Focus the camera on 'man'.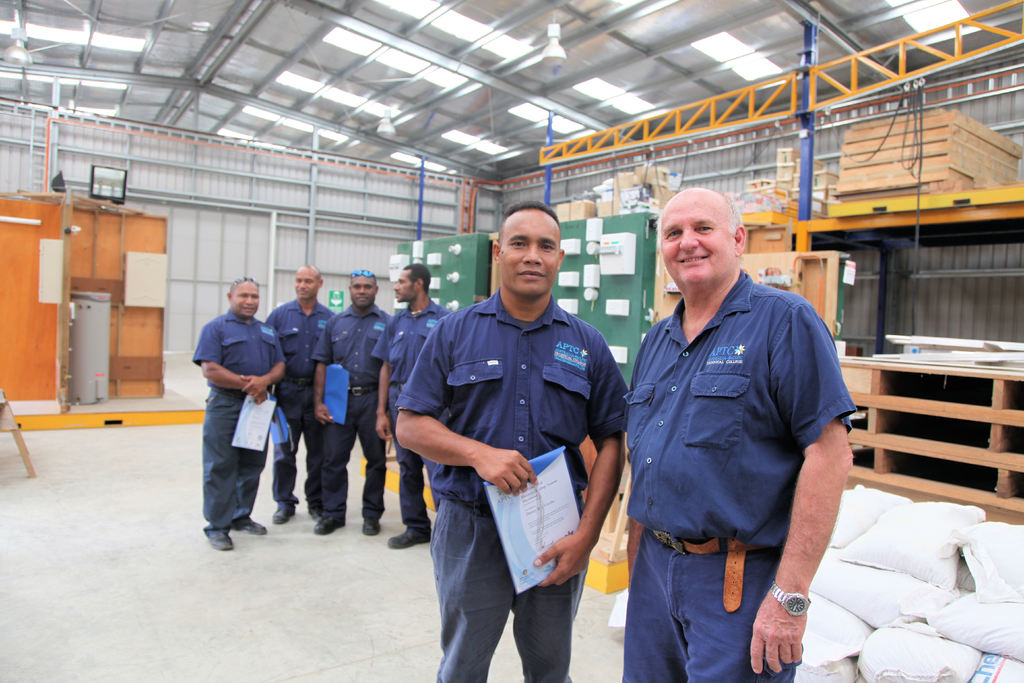
Focus region: box(620, 185, 856, 682).
